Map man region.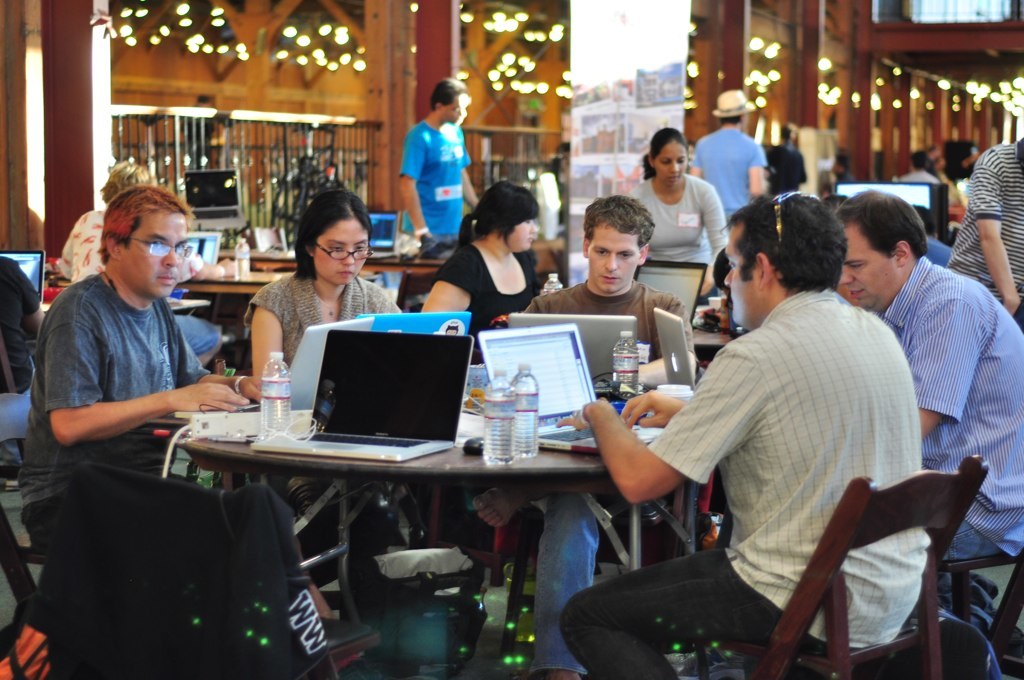
Mapped to box(827, 186, 1023, 627).
